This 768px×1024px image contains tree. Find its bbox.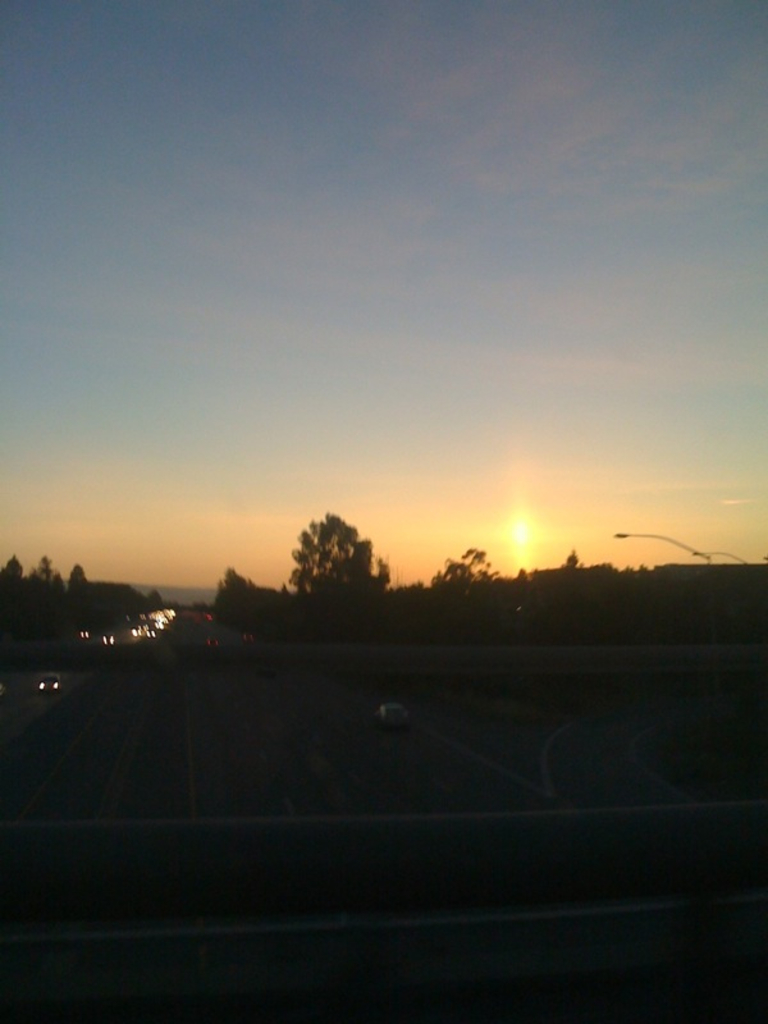
24:553:68:632.
